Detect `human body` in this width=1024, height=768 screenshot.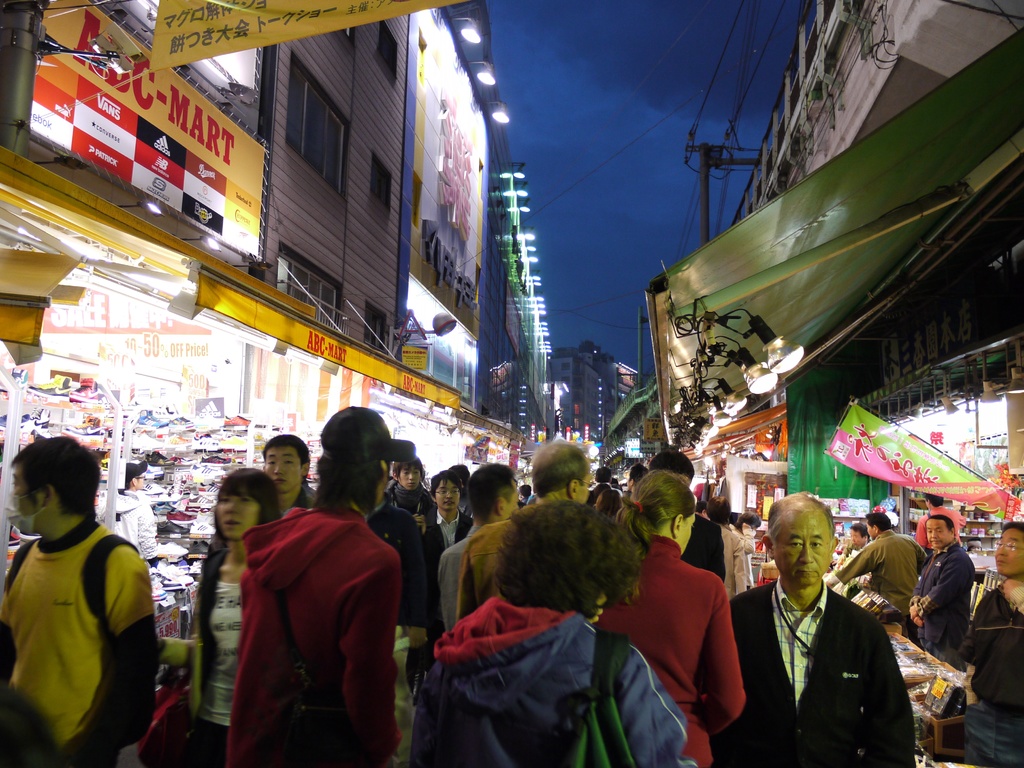
Detection: l=961, t=518, r=1023, b=767.
